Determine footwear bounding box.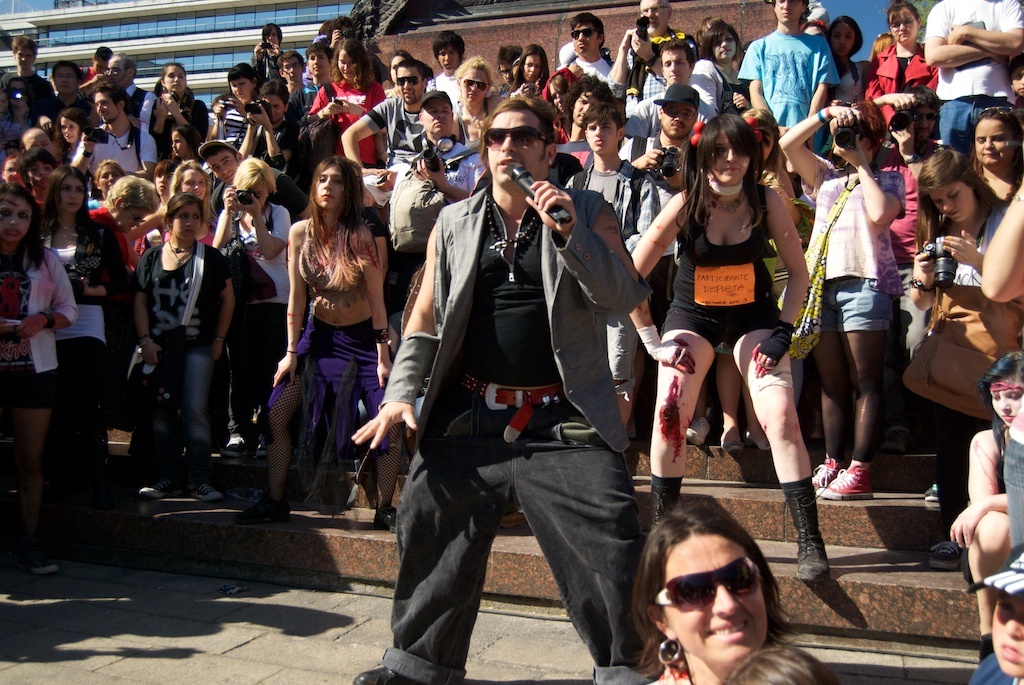
Determined: [x1=925, y1=478, x2=942, y2=502].
